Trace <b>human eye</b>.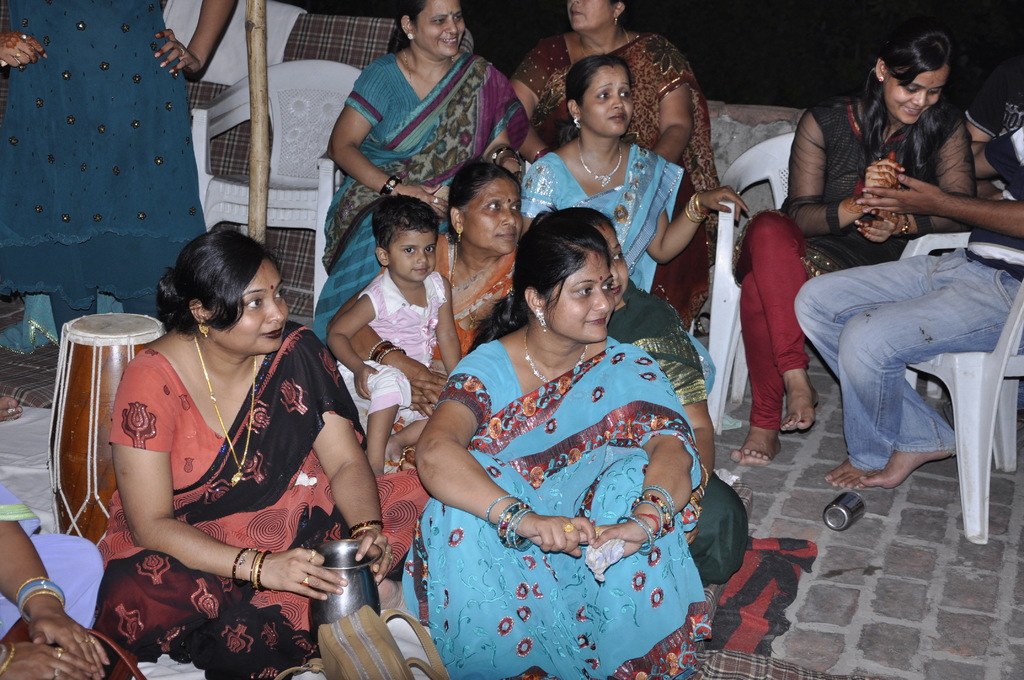
Traced to crop(487, 201, 500, 211).
